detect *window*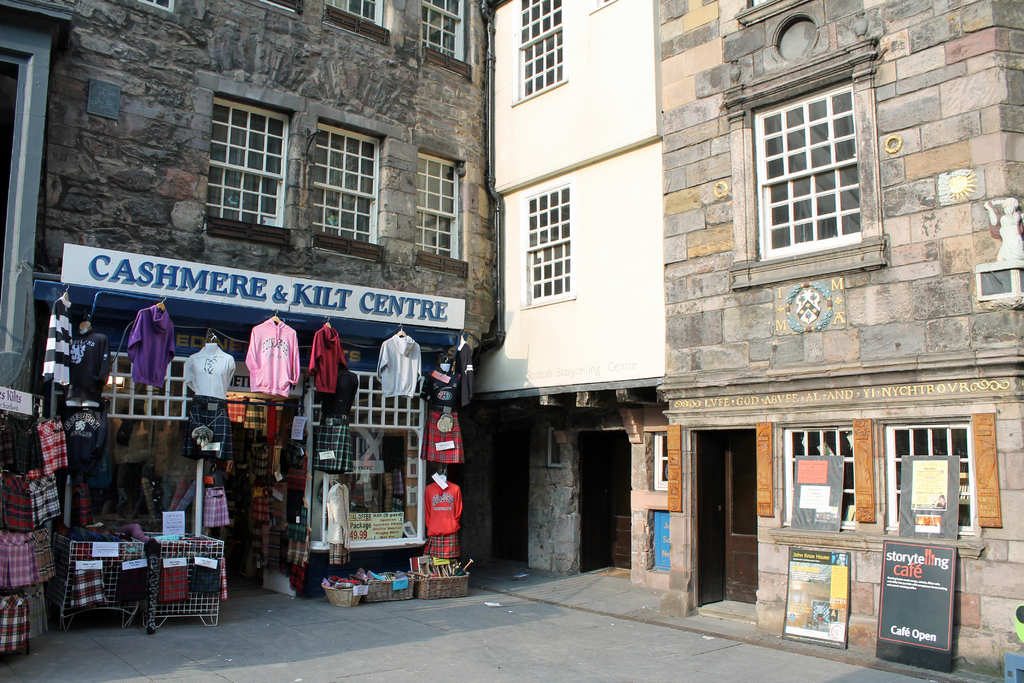
crop(733, 0, 813, 24)
